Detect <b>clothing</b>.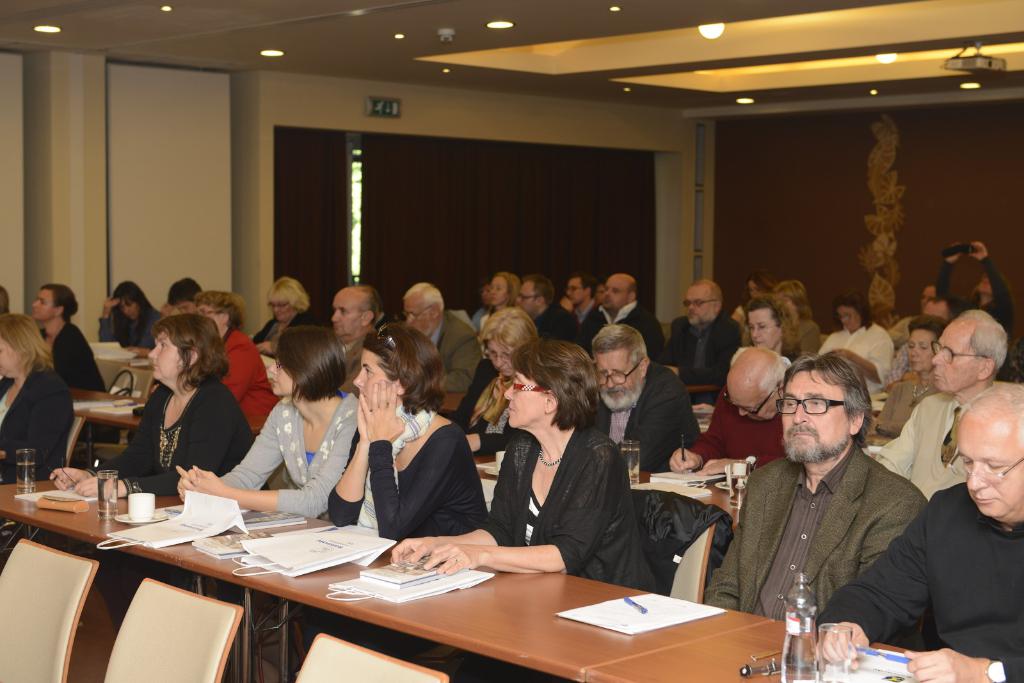
Detected at 584:361:697:485.
